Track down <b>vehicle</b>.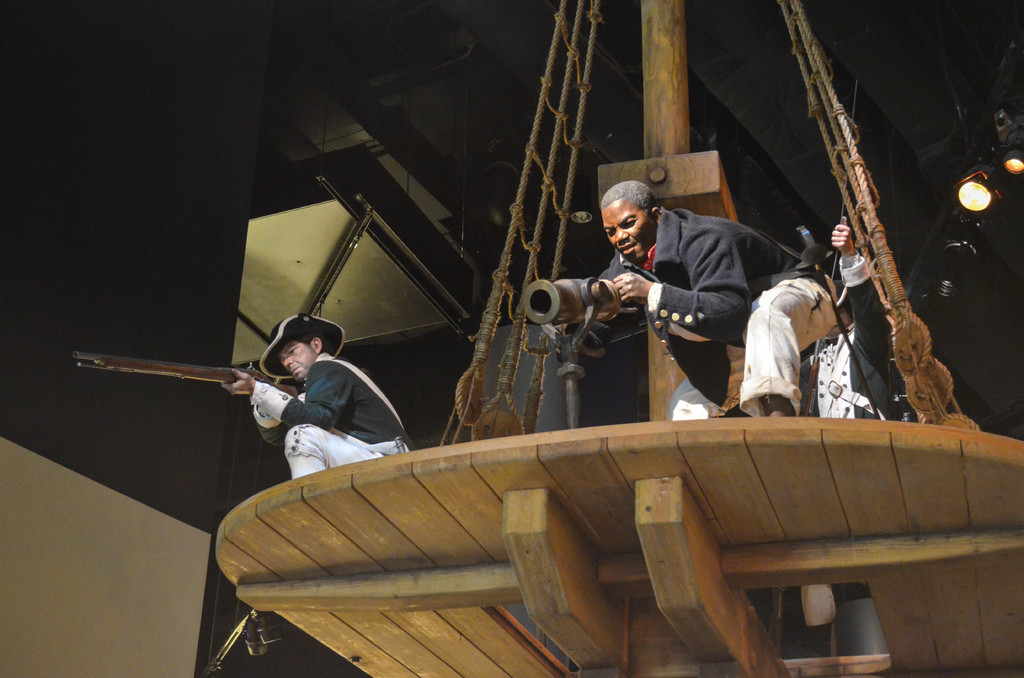
Tracked to x1=214 y1=0 x2=1023 y2=677.
